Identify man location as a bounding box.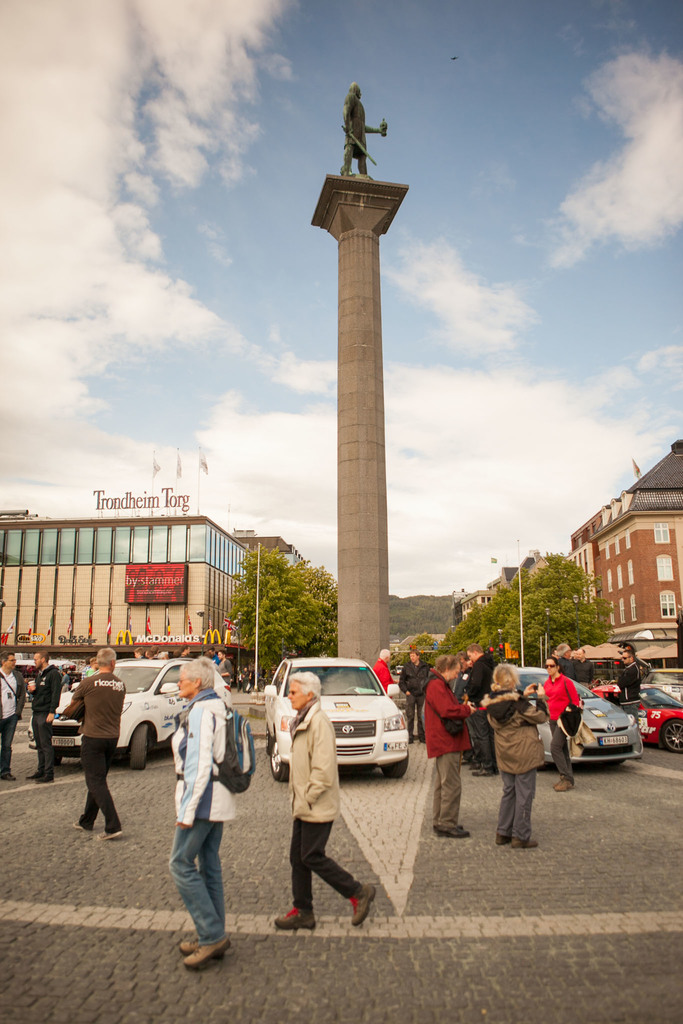
<bbox>64, 648, 126, 838</bbox>.
